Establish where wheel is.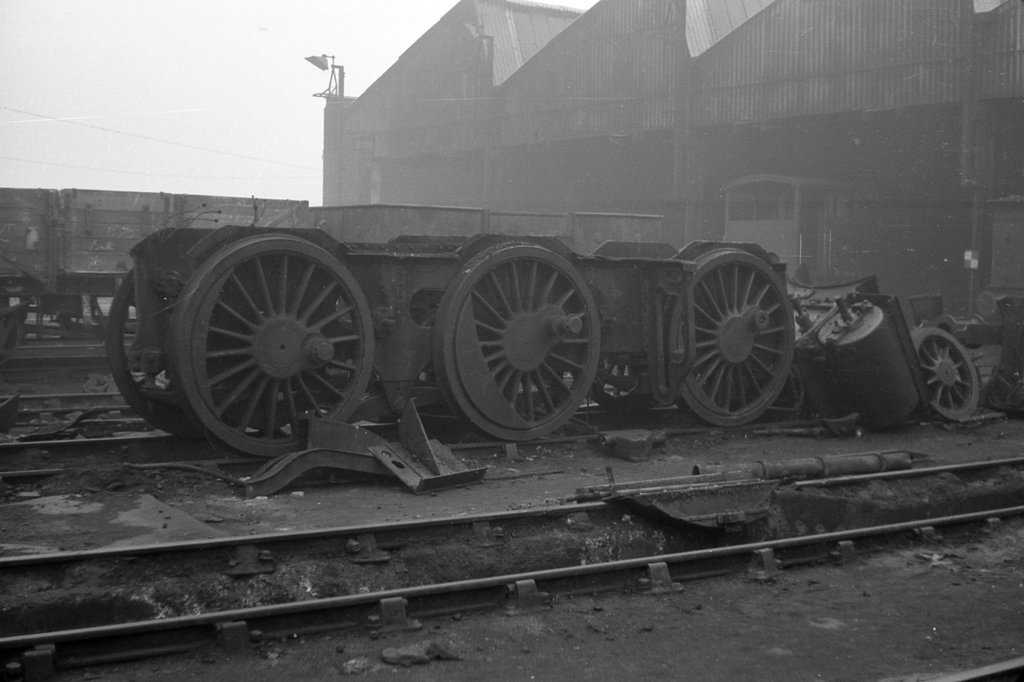
Established at <box>106,267,213,443</box>.
